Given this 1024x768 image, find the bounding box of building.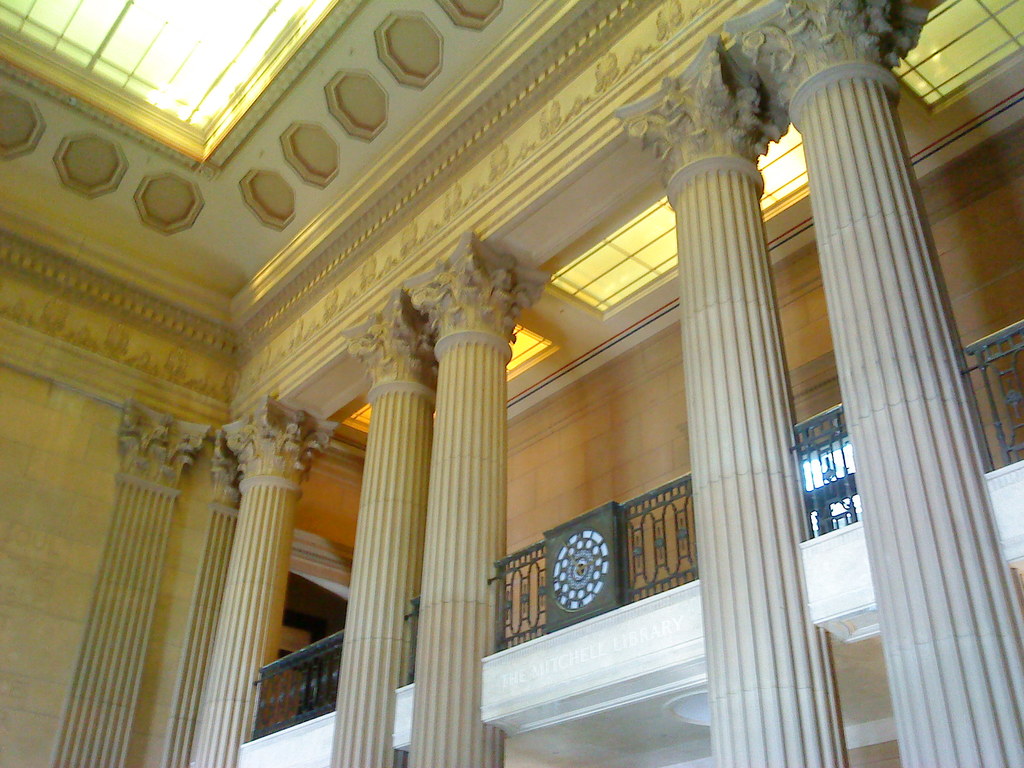
<bbox>0, 0, 1023, 767</bbox>.
